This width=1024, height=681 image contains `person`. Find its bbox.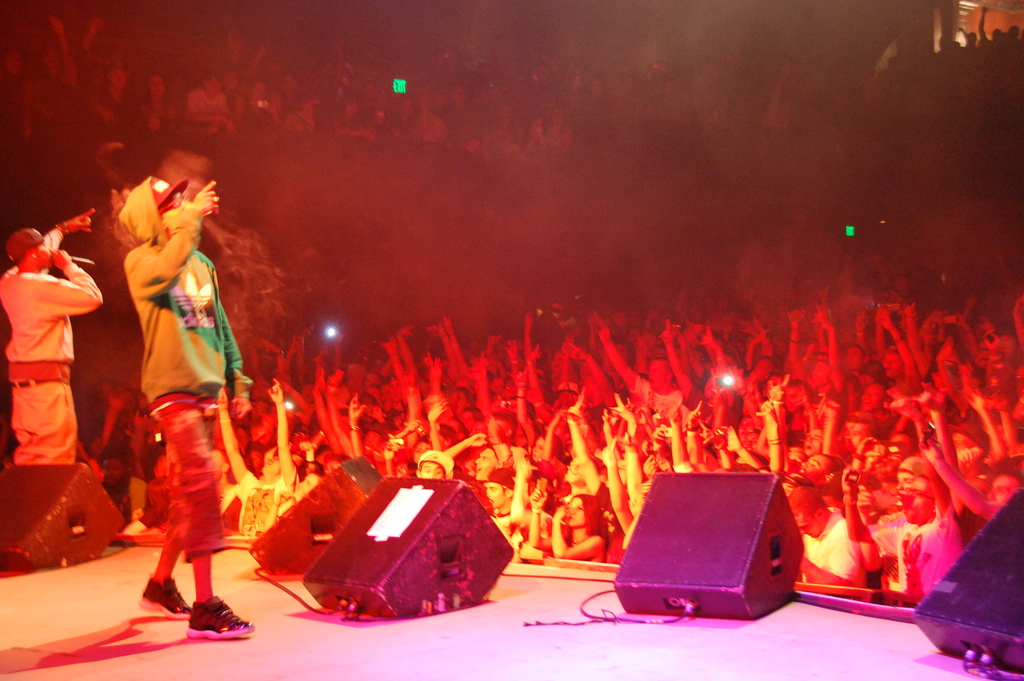
(0,209,105,464).
